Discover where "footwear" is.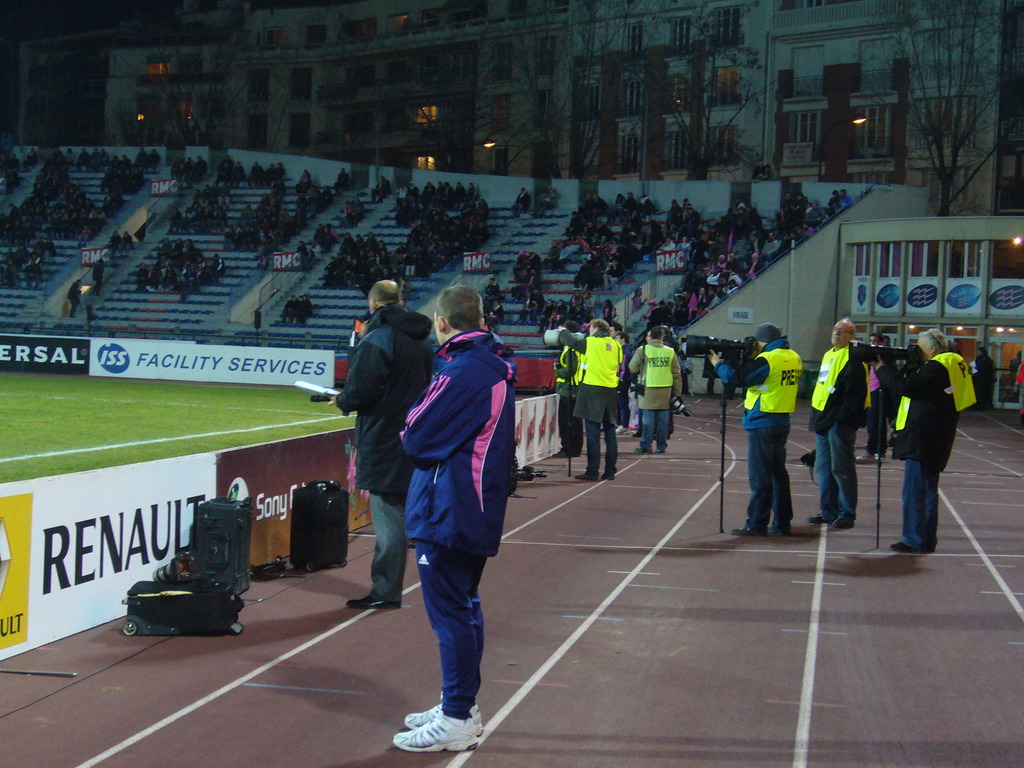
Discovered at locate(767, 528, 793, 536).
